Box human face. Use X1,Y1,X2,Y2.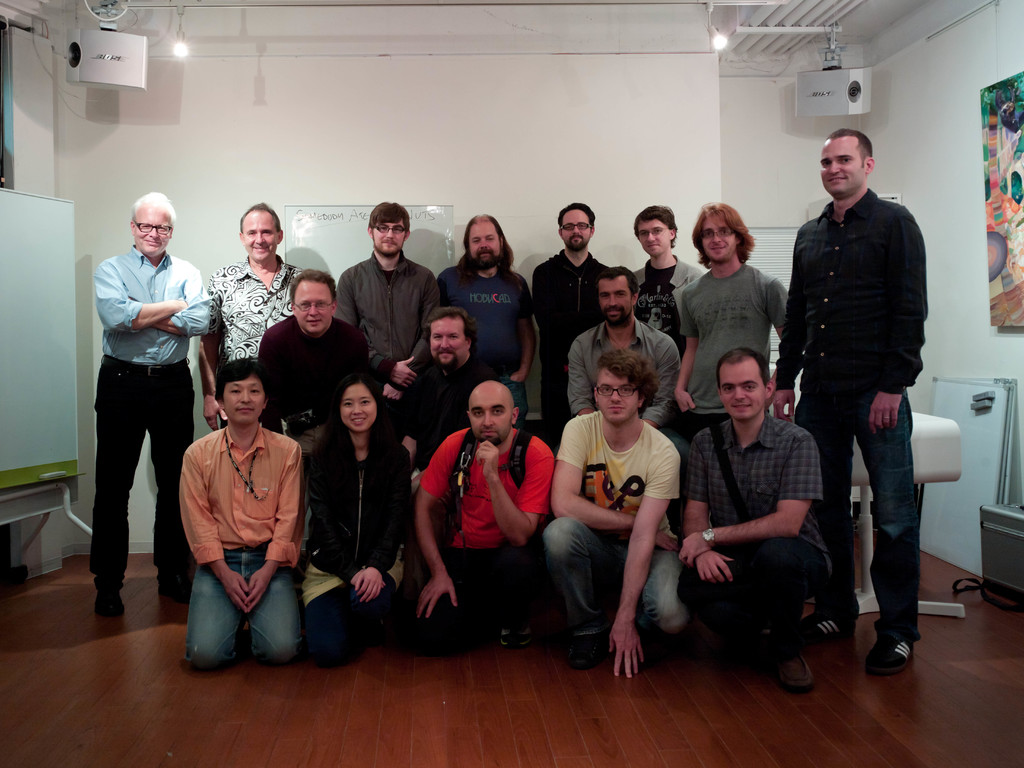
225,374,264,425.
